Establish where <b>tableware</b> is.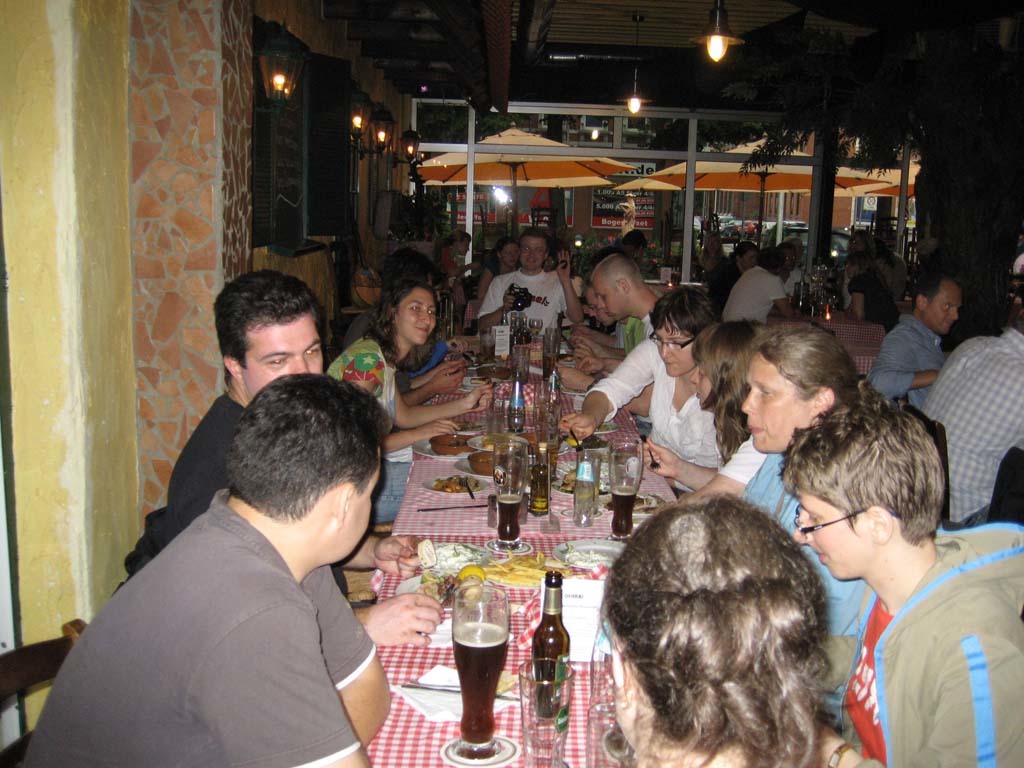
Established at select_region(429, 579, 517, 738).
